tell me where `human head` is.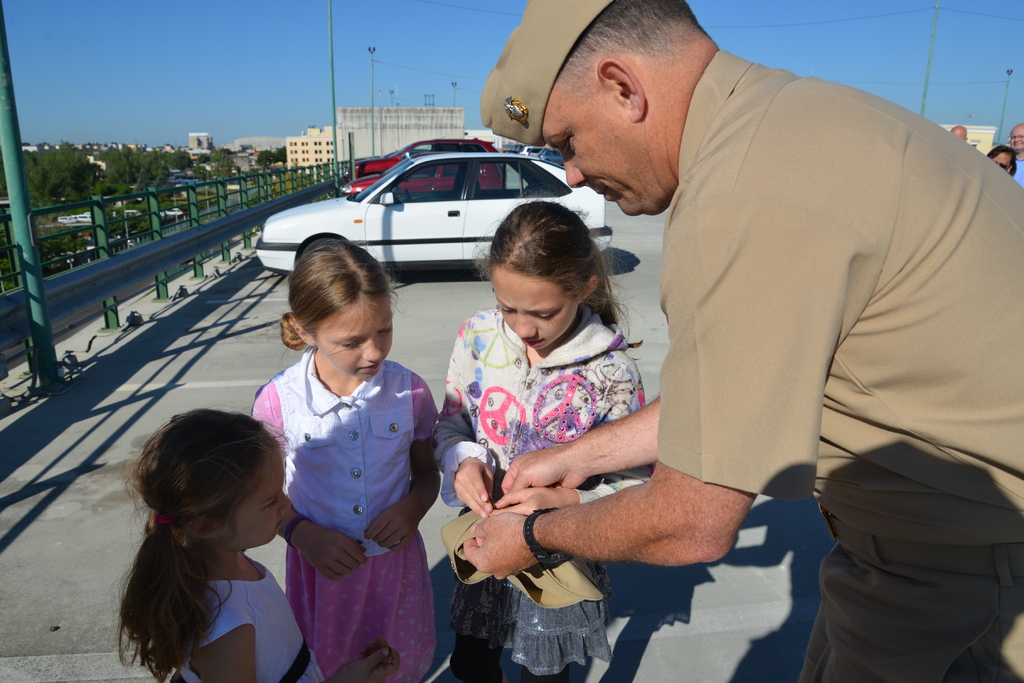
`human head` is at x1=266, y1=240, x2=403, y2=388.
